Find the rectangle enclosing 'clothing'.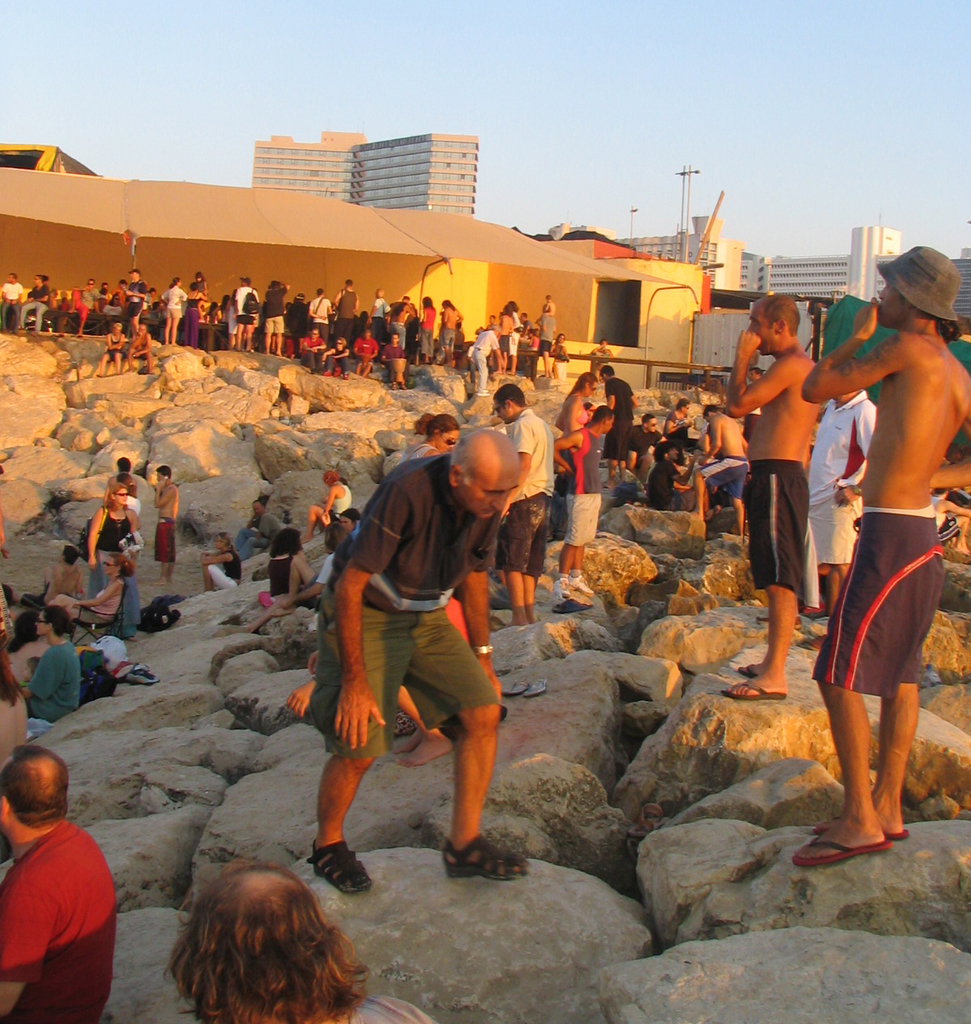
crop(303, 452, 495, 758).
